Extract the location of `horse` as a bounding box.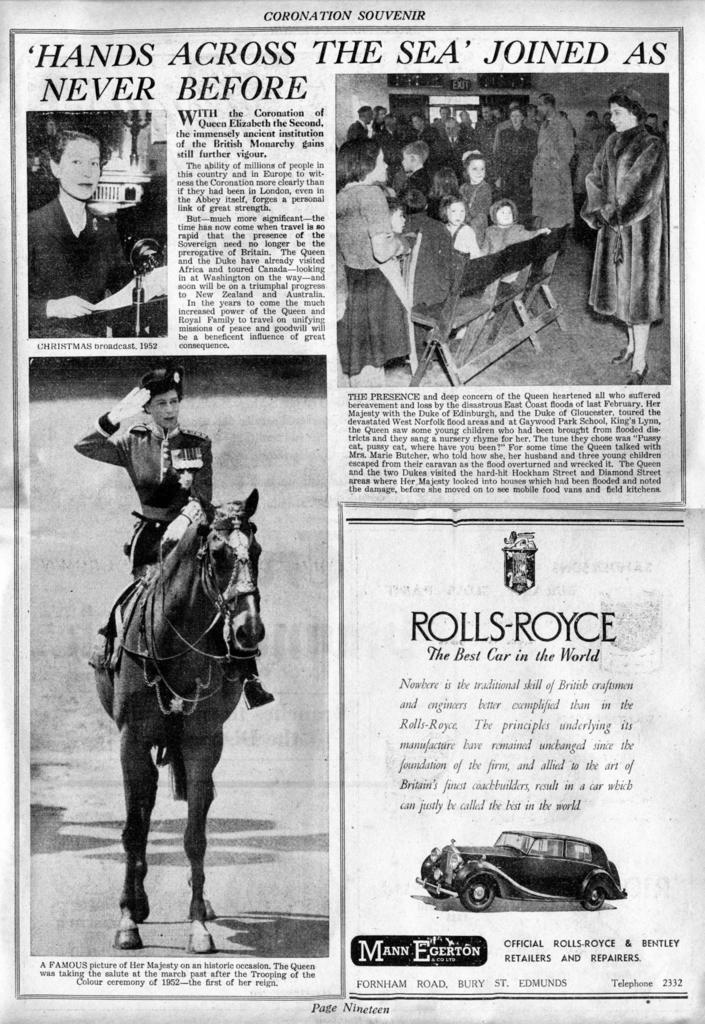
box(90, 484, 269, 953).
